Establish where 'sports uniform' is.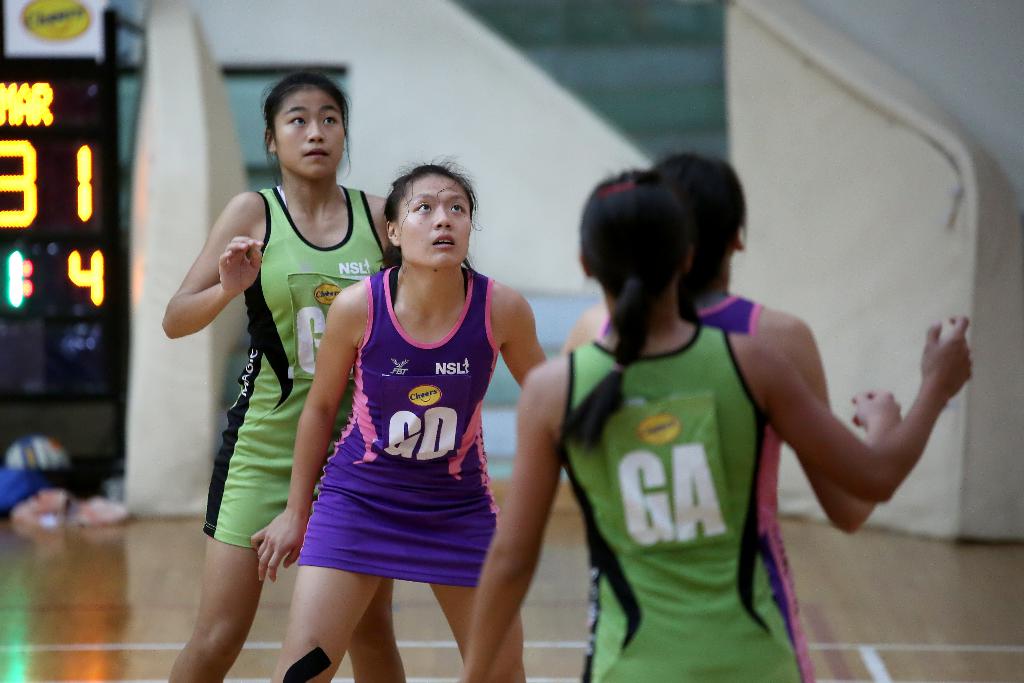
Established at (588,272,815,682).
